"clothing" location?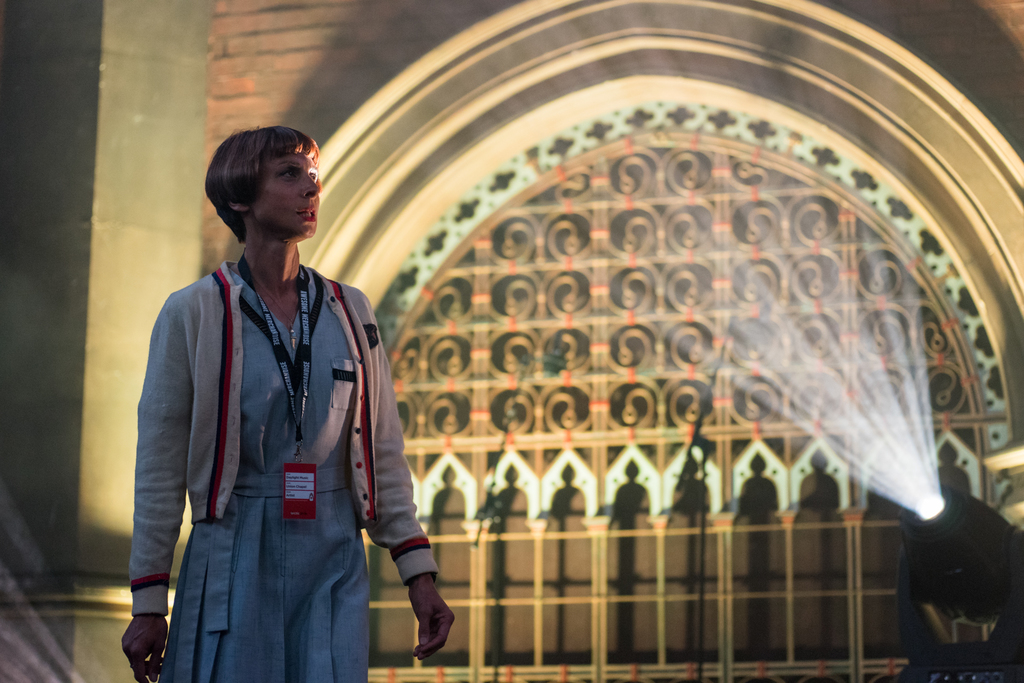
(124, 222, 427, 669)
